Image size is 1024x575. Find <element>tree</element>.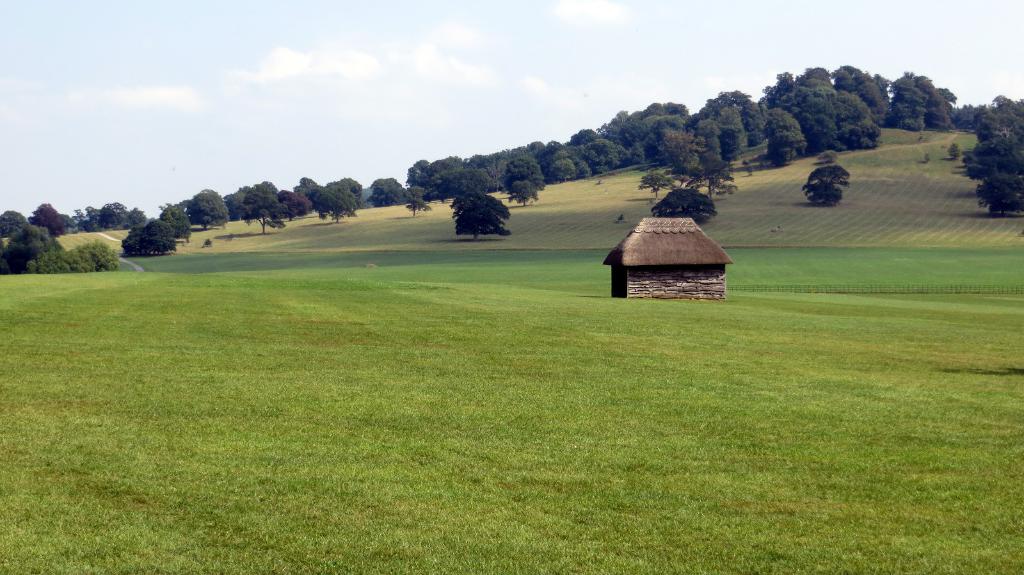
x1=181 y1=187 x2=230 y2=232.
